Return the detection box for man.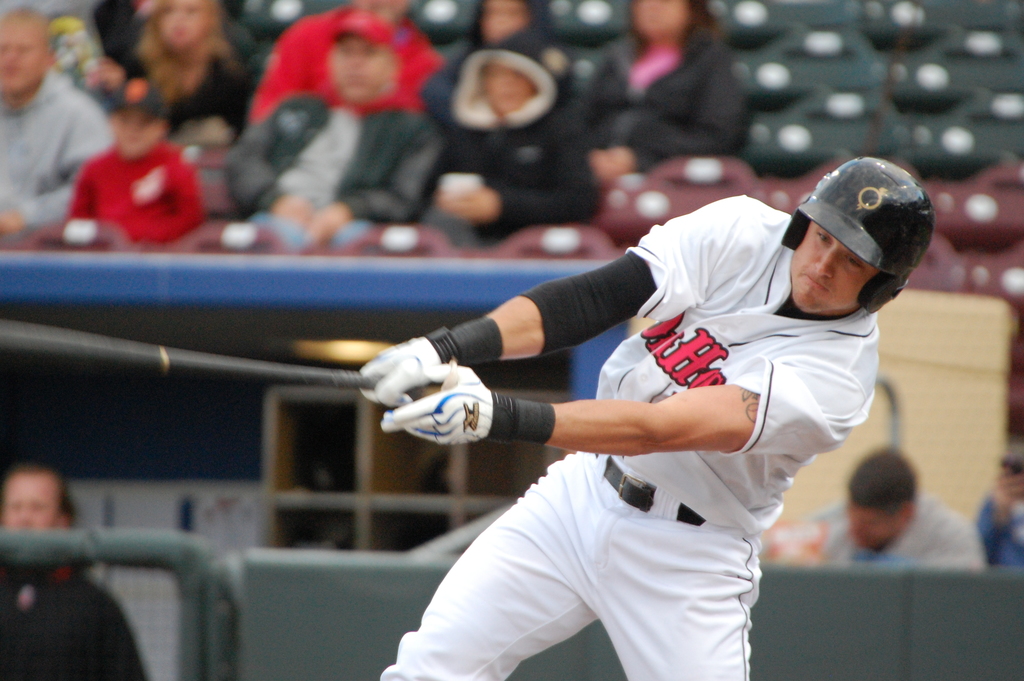
(x1=353, y1=153, x2=931, y2=680).
